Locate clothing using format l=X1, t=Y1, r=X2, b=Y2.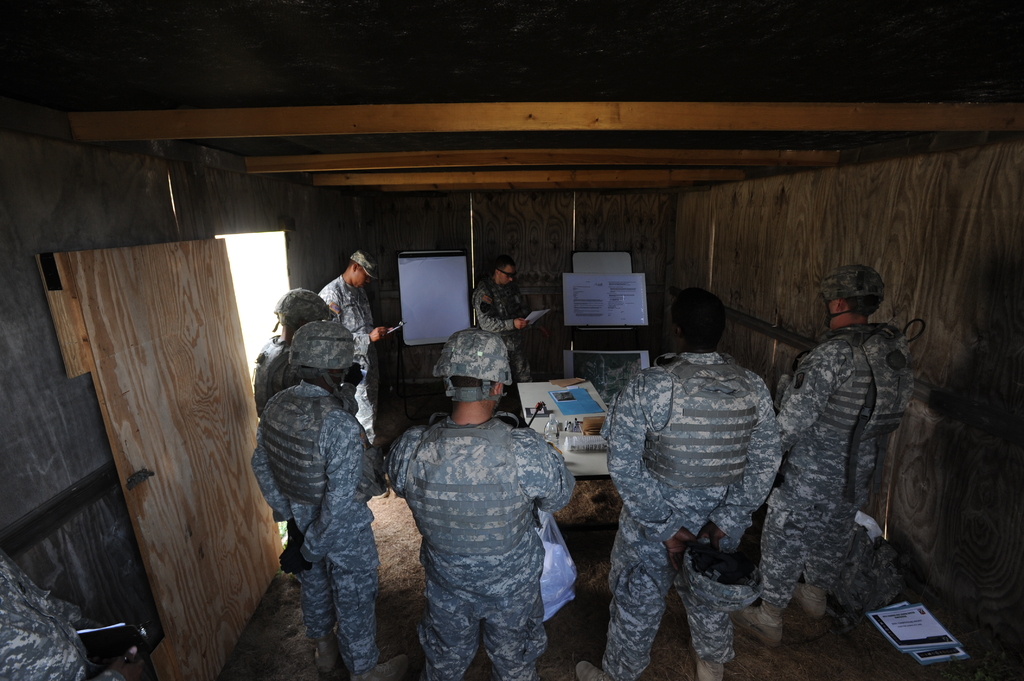
l=474, t=282, r=540, b=374.
